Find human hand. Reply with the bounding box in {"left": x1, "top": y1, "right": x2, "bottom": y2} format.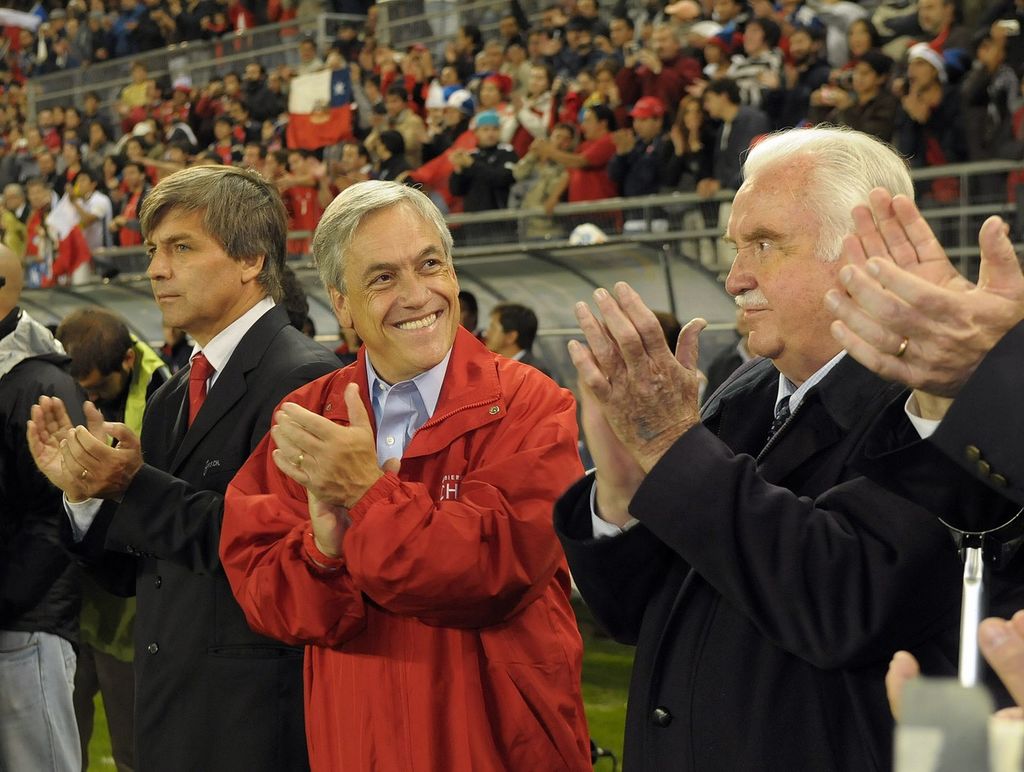
{"left": 268, "top": 381, "right": 384, "bottom": 515}.
